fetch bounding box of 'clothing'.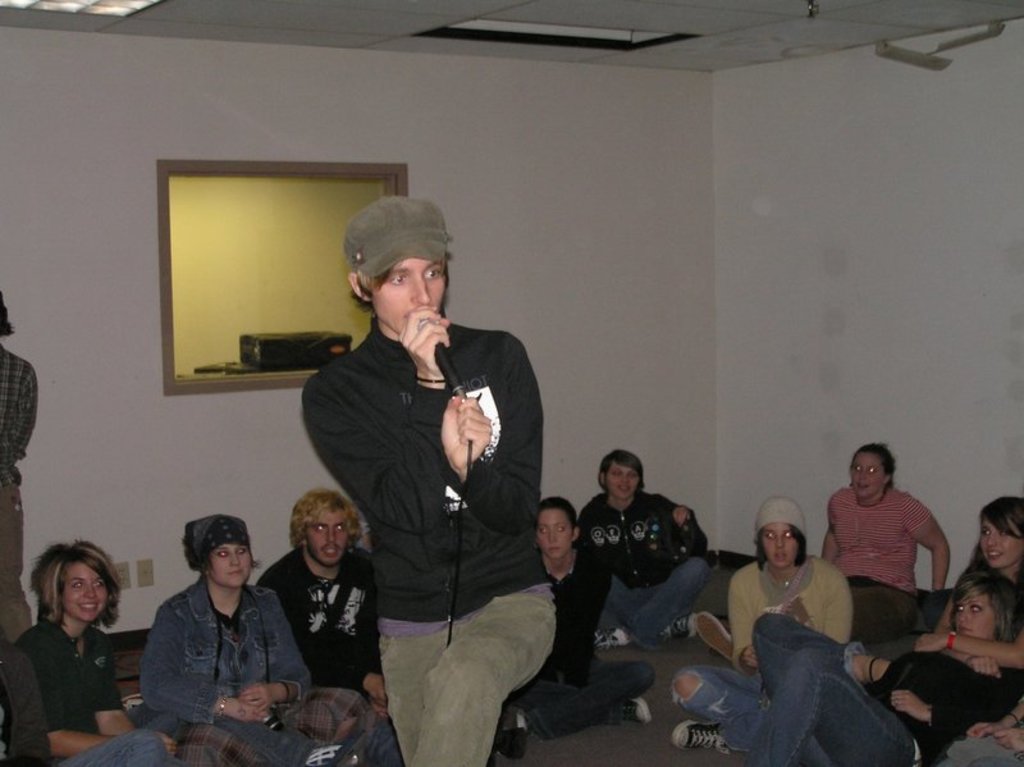
Bbox: box(694, 533, 886, 721).
